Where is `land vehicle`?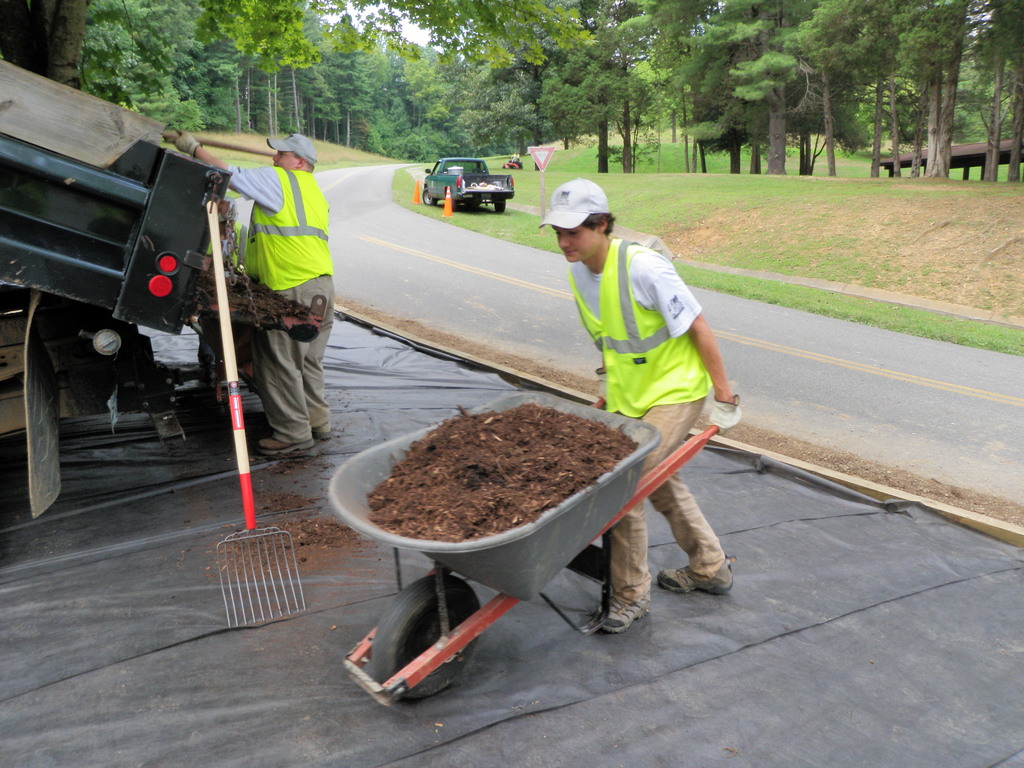
x1=410 y1=156 x2=518 y2=212.
